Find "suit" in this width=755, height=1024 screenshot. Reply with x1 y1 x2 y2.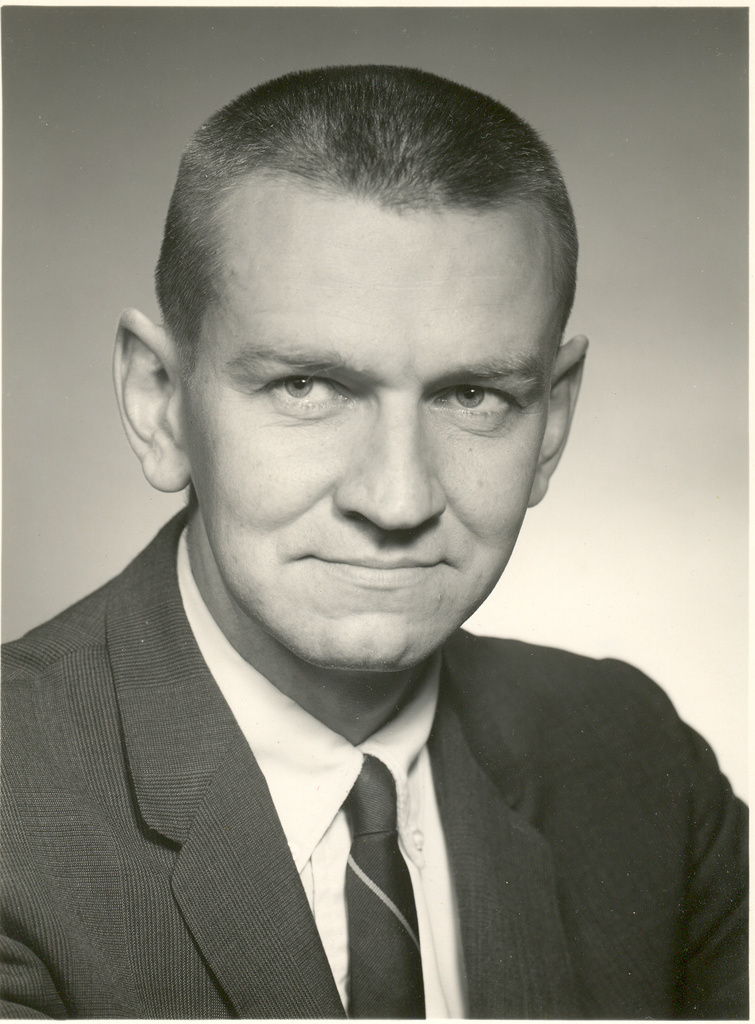
1 506 752 1021.
